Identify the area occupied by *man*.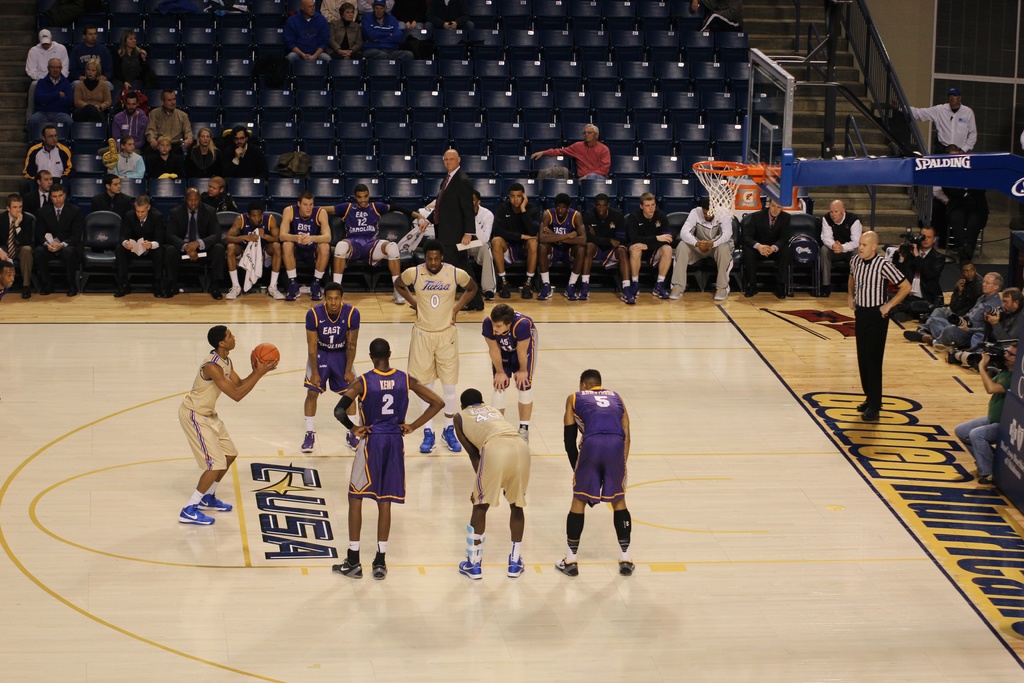
Area: bbox=(472, 299, 543, 442).
